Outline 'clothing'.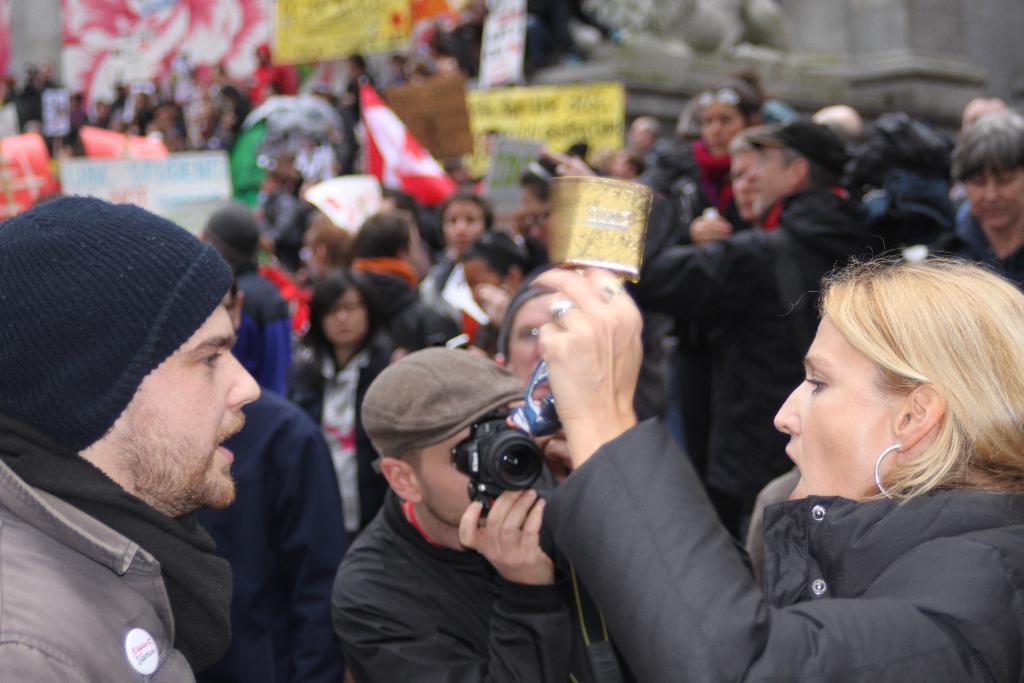
Outline: (left=325, top=498, right=604, bottom=682).
